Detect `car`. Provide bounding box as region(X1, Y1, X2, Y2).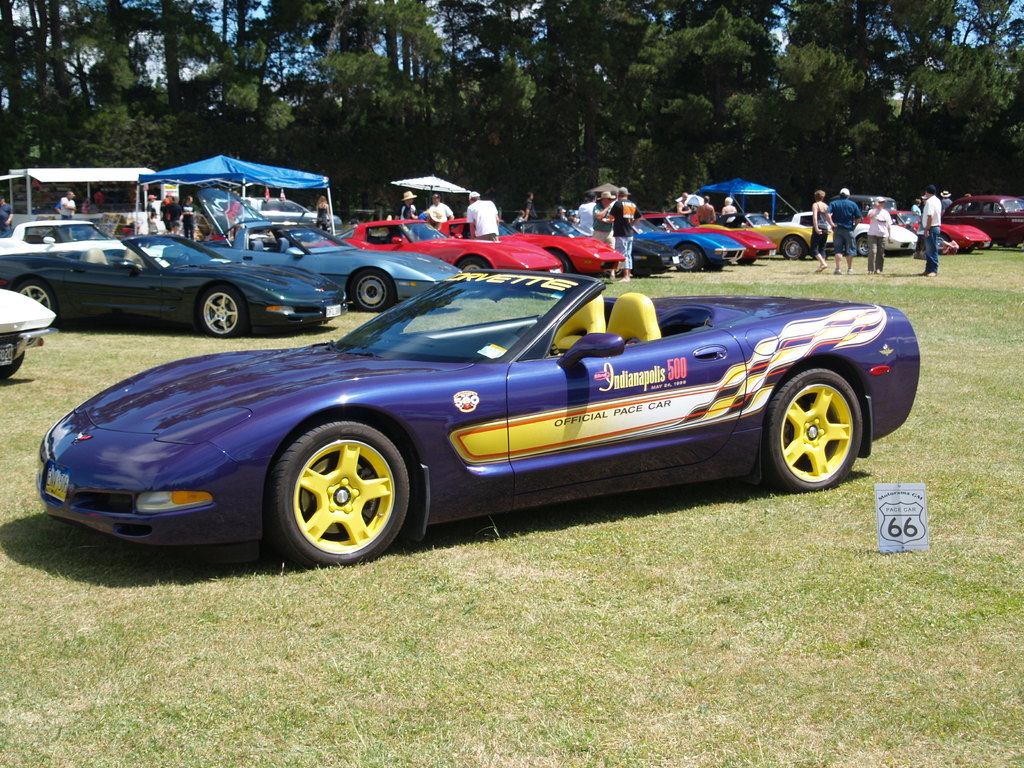
region(627, 235, 682, 280).
